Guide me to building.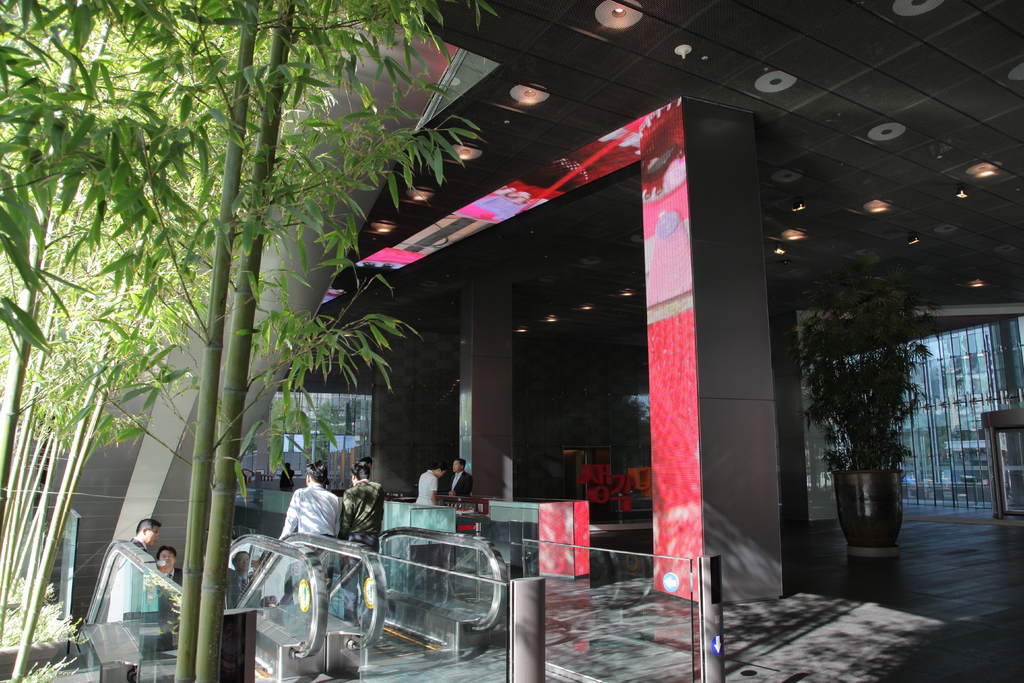
Guidance: box(840, 317, 1023, 513).
